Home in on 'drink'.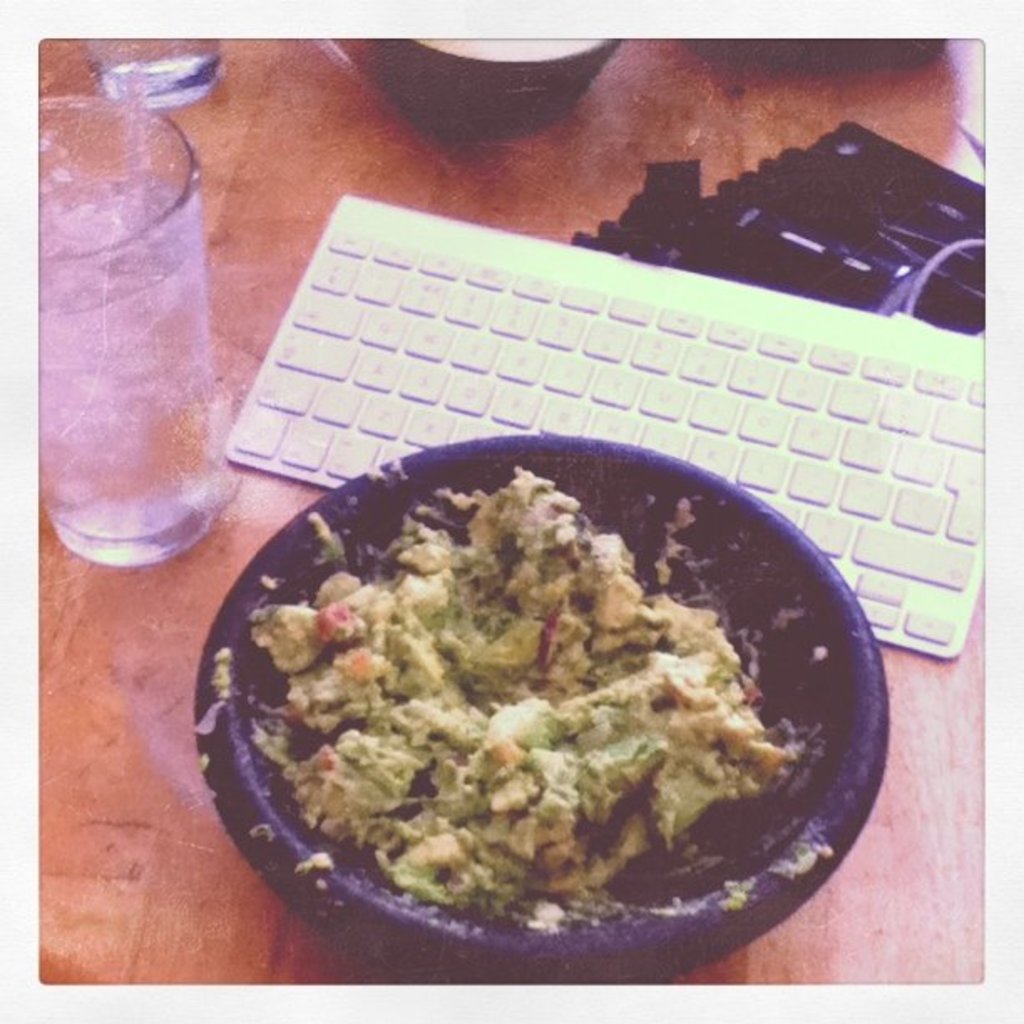
Homed in at Rect(35, 176, 224, 567).
